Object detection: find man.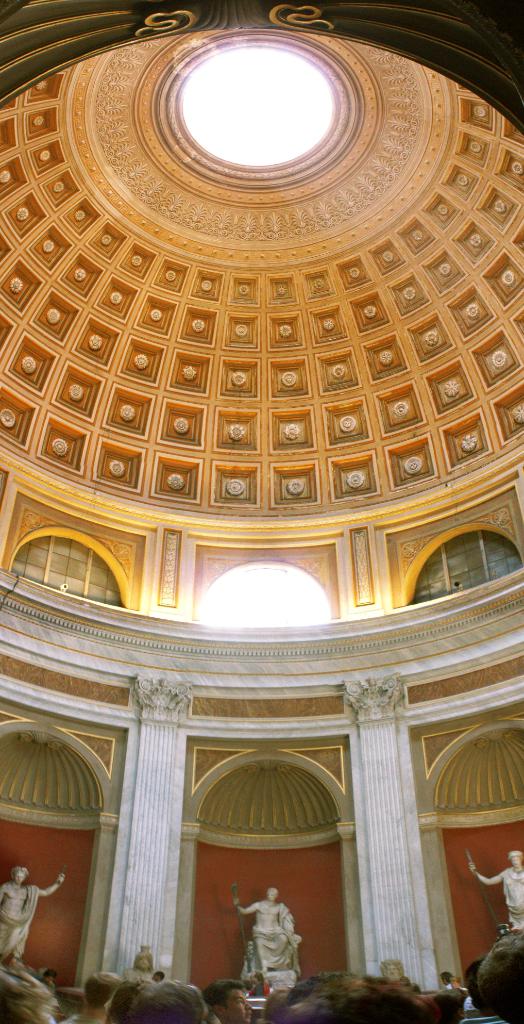
225 881 308 986.
